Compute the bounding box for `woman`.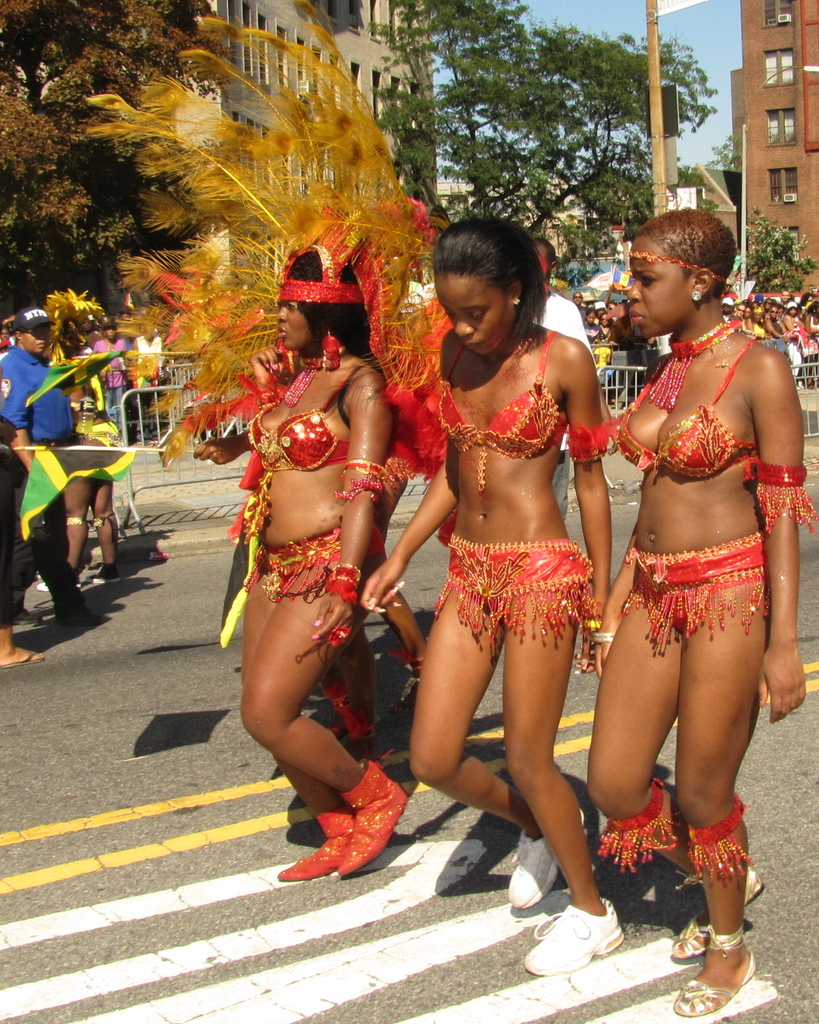
[359, 214, 626, 977].
